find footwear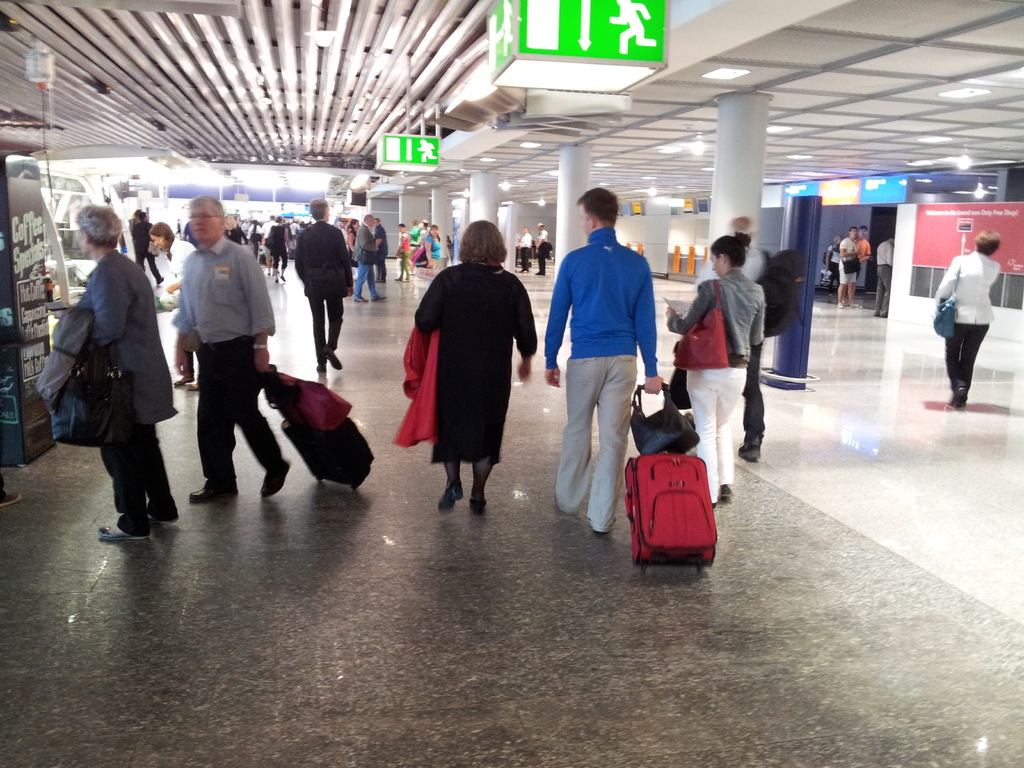
x1=472, y1=498, x2=486, y2=515
